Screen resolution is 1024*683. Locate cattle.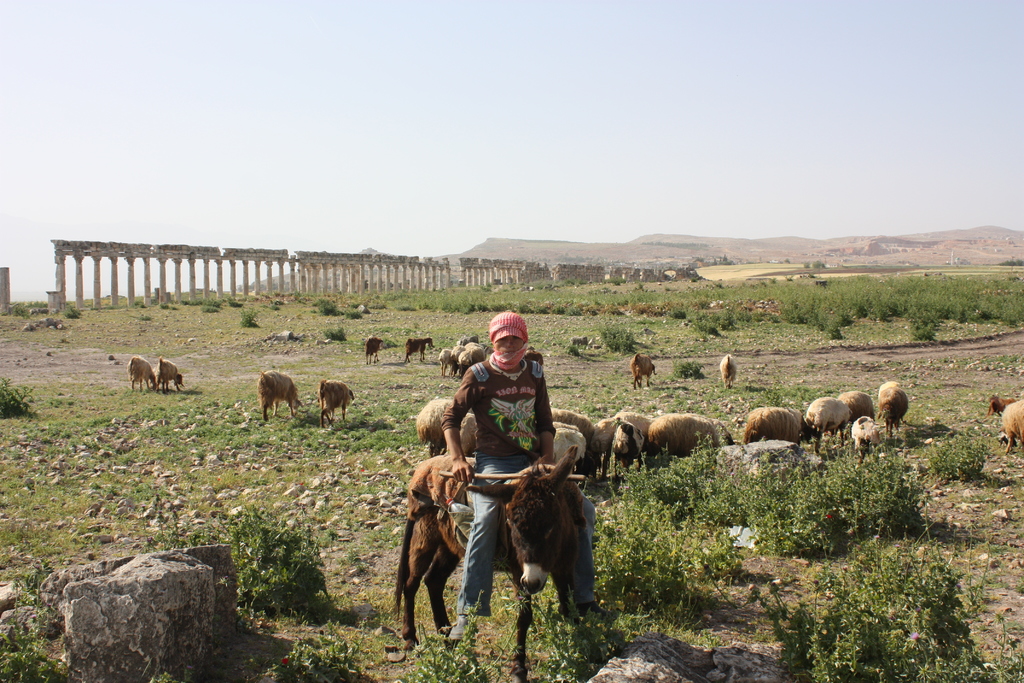
<box>257,370,302,423</box>.
